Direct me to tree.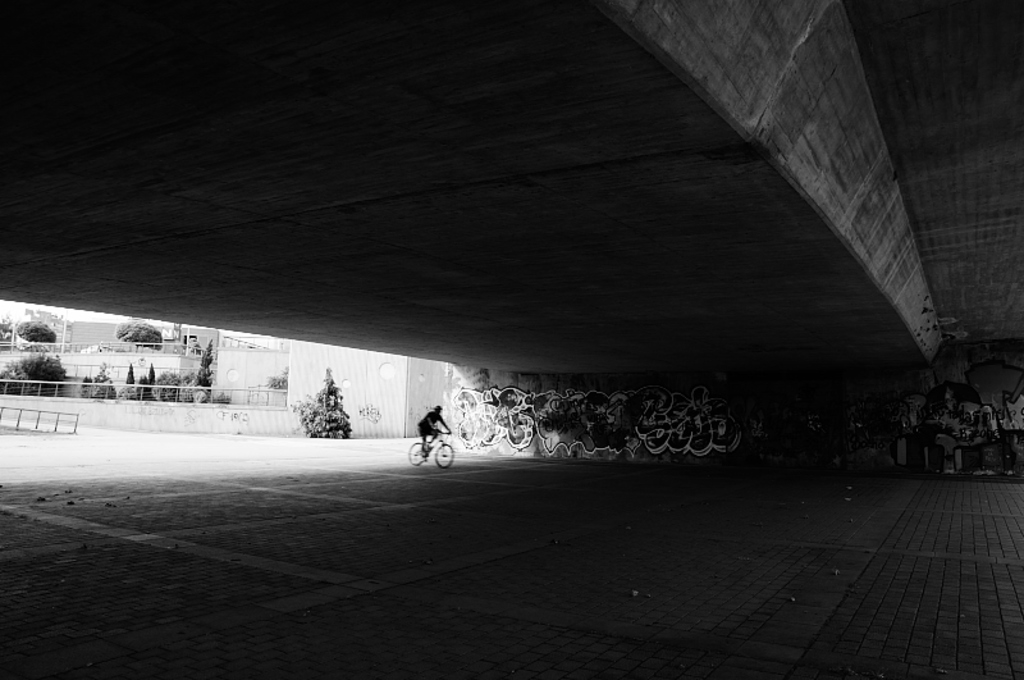
Direction: box=[110, 319, 165, 351].
